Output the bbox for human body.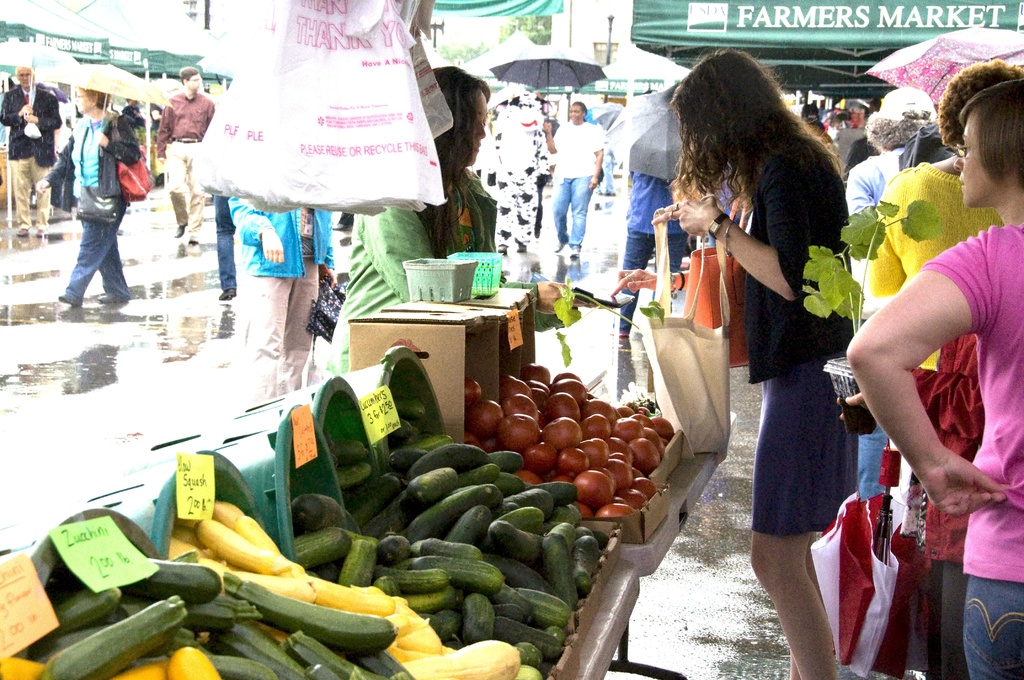
crop(845, 79, 1023, 676).
